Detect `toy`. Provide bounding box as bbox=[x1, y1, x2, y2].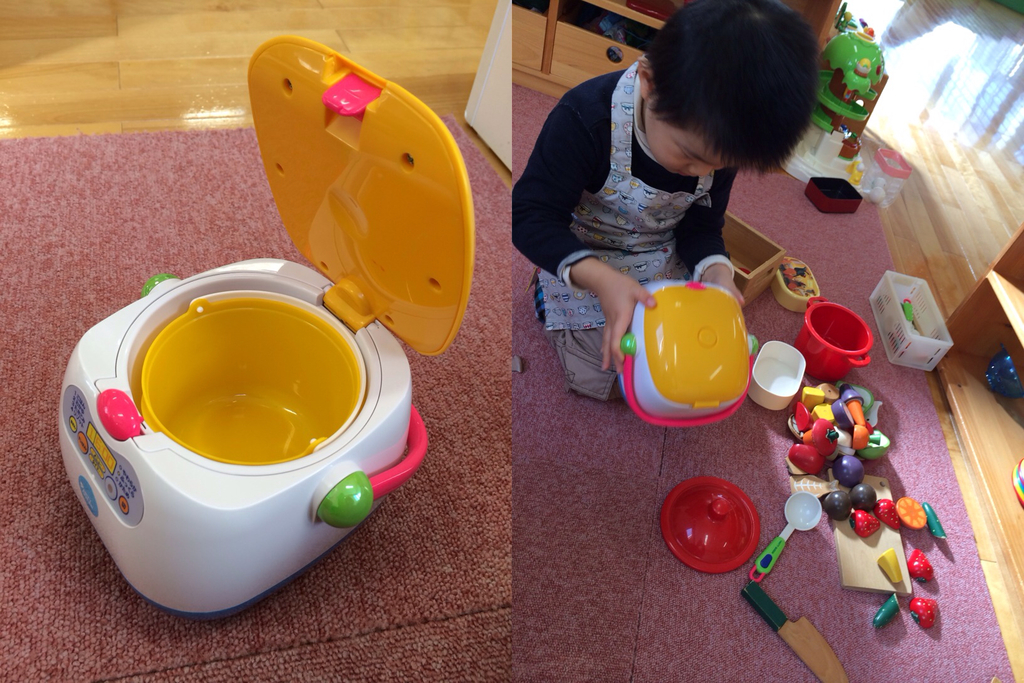
bbox=[869, 497, 899, 527].
